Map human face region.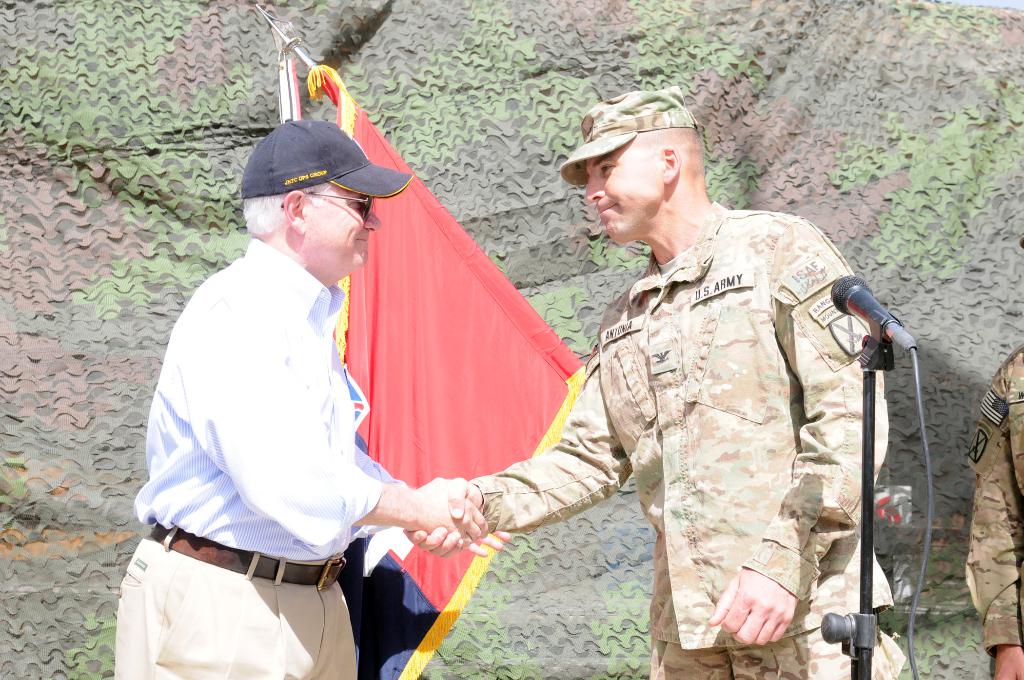
Mapped to [left=304, top=187, right=379, bottom=277].
